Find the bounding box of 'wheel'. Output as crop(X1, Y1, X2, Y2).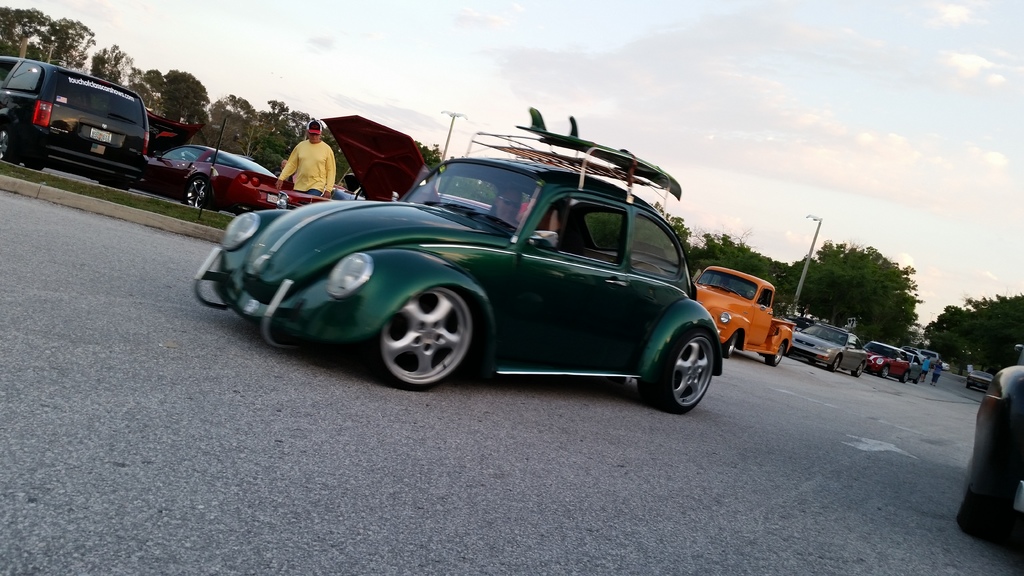
crop(913, 373, 922, 385).
